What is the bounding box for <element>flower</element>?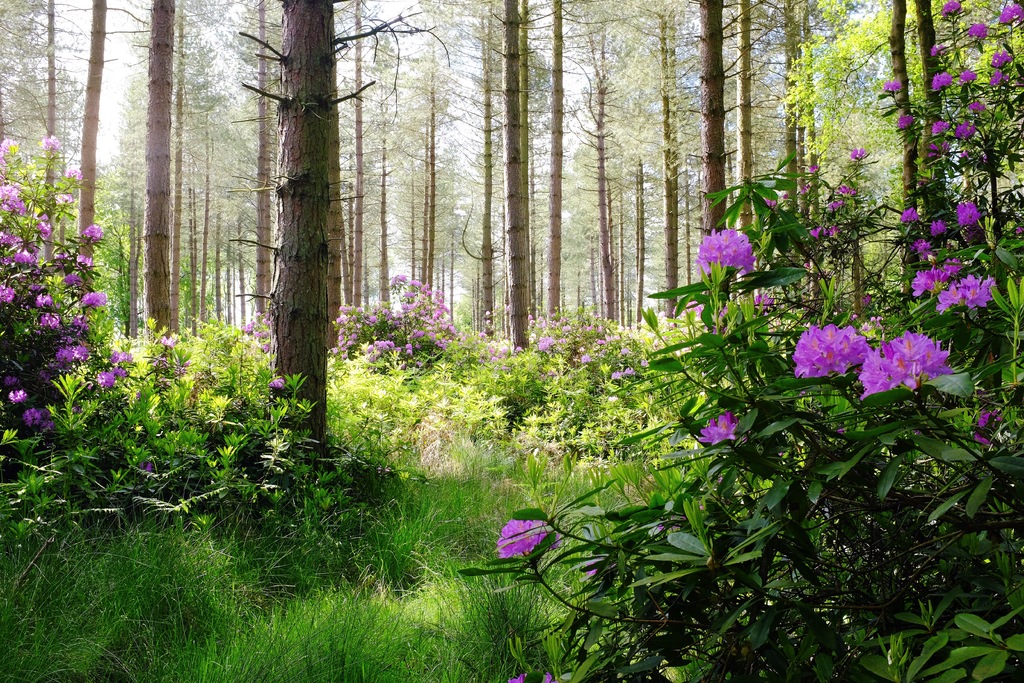
rect(933, 42, 947, 58).
